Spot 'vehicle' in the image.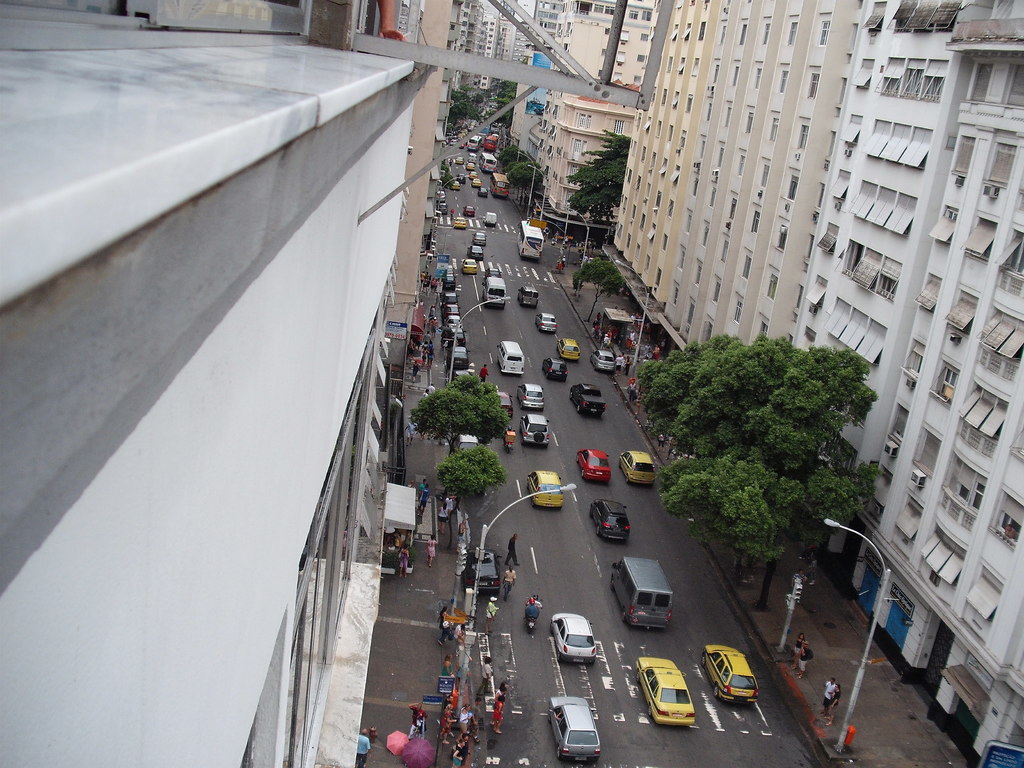
'vehicle' found at 535:311:555:333.
